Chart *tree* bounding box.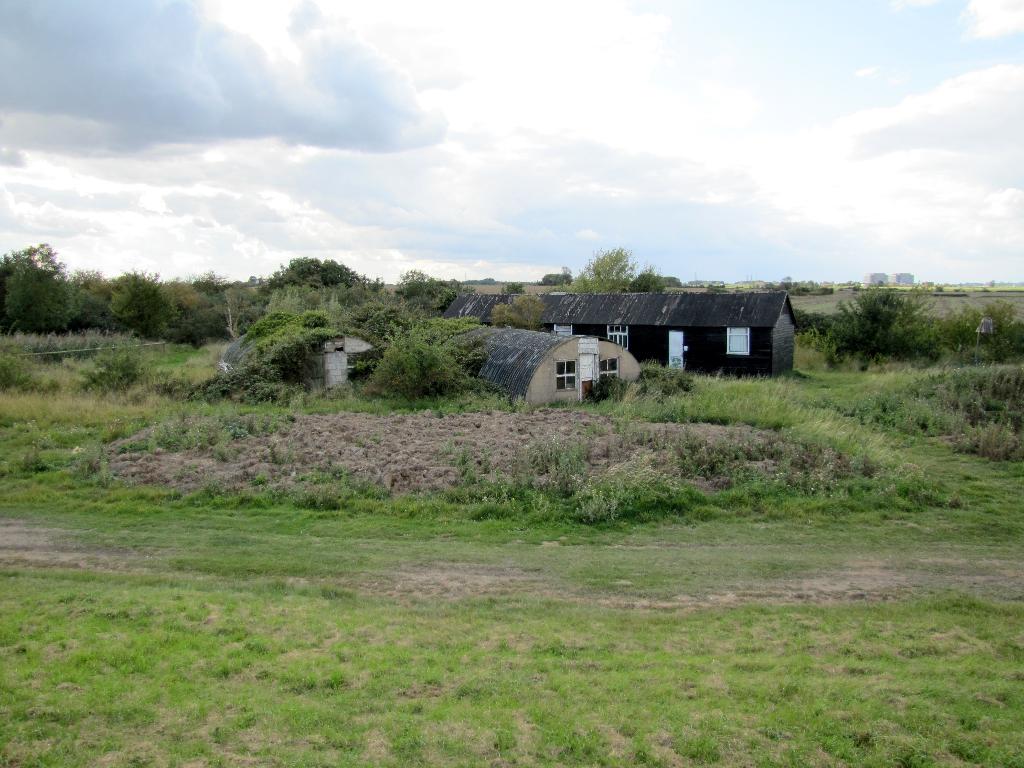
Charted: (x1=266, y1=257, x2=375, y2=299).
